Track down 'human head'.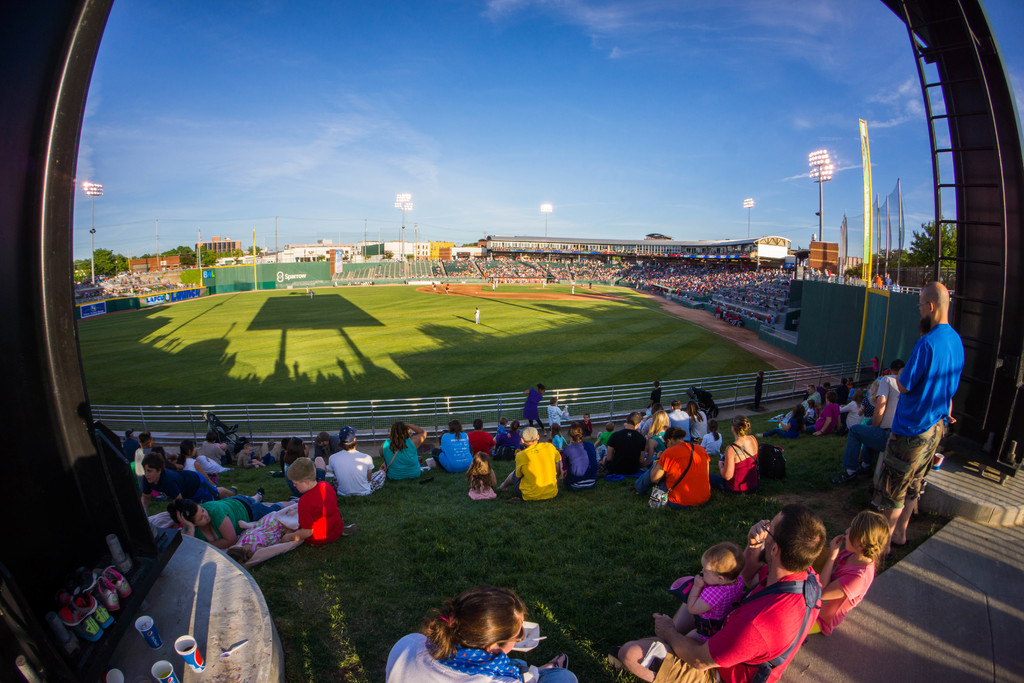
Tracked to (left=205, top=427, right=220, bottom=443).
